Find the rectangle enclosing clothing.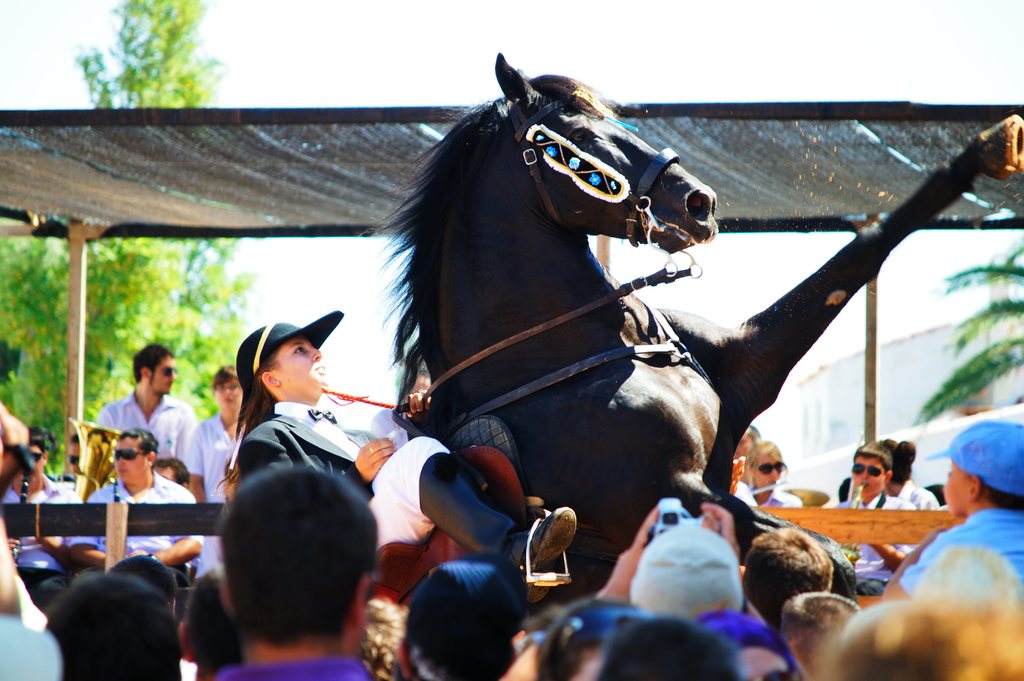
pyautogui.locateOnScreen(904, 510, 1021, 594).
